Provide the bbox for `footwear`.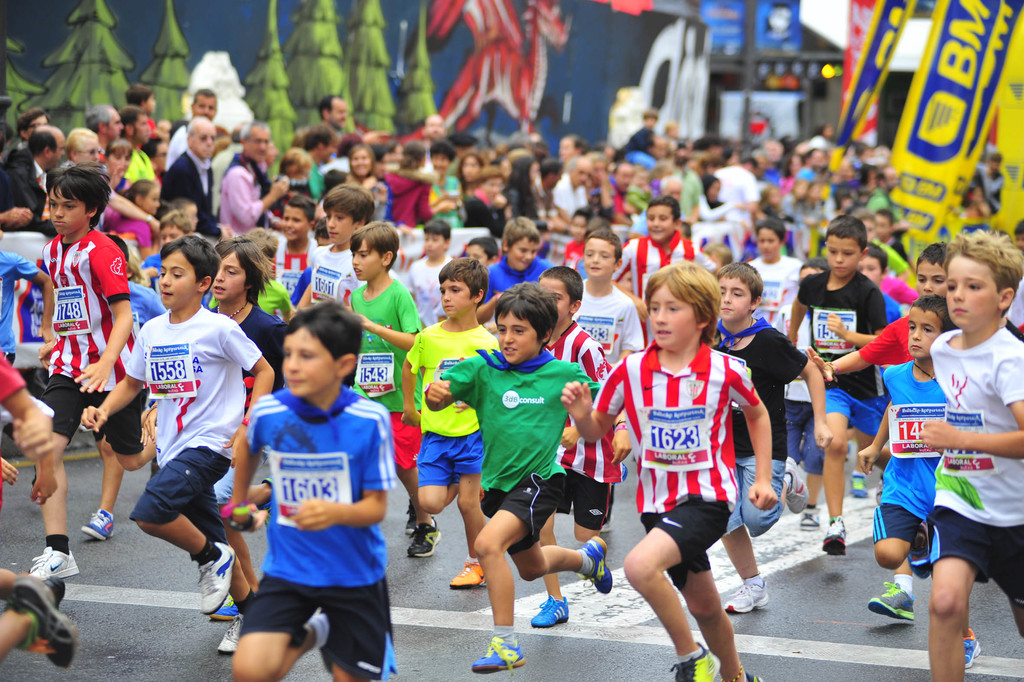
[x1=961, y1=627, x2=983, y2=668].
